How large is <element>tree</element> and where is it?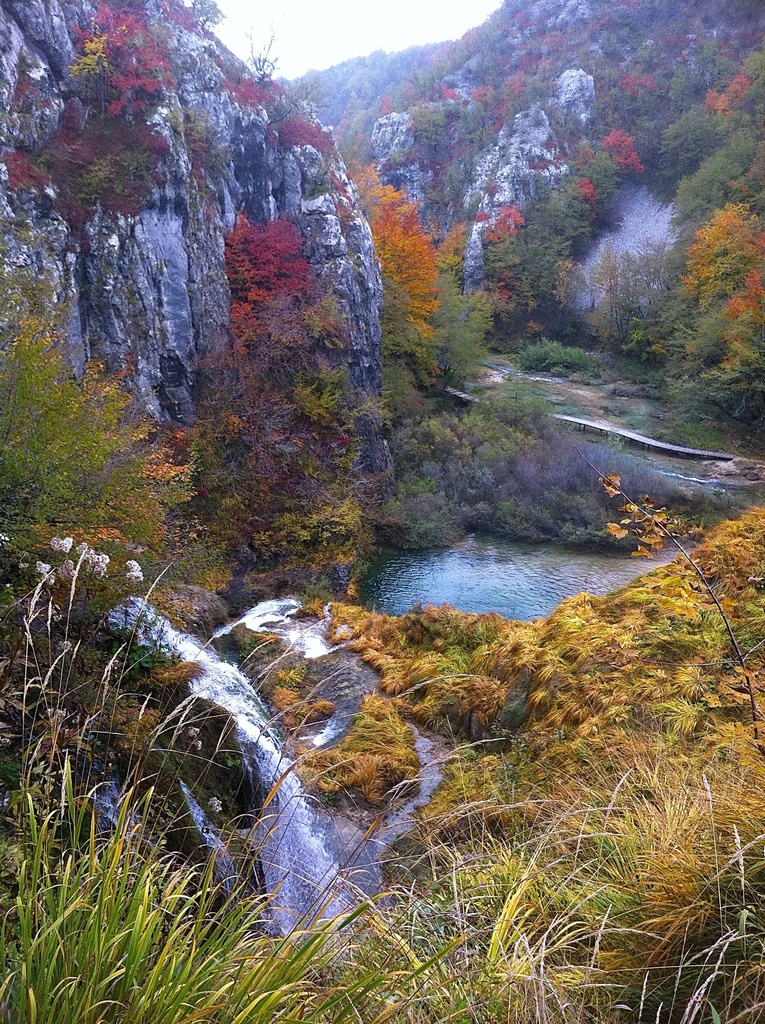
Bounding box: <region>280, 0, 764, 428</region>.
